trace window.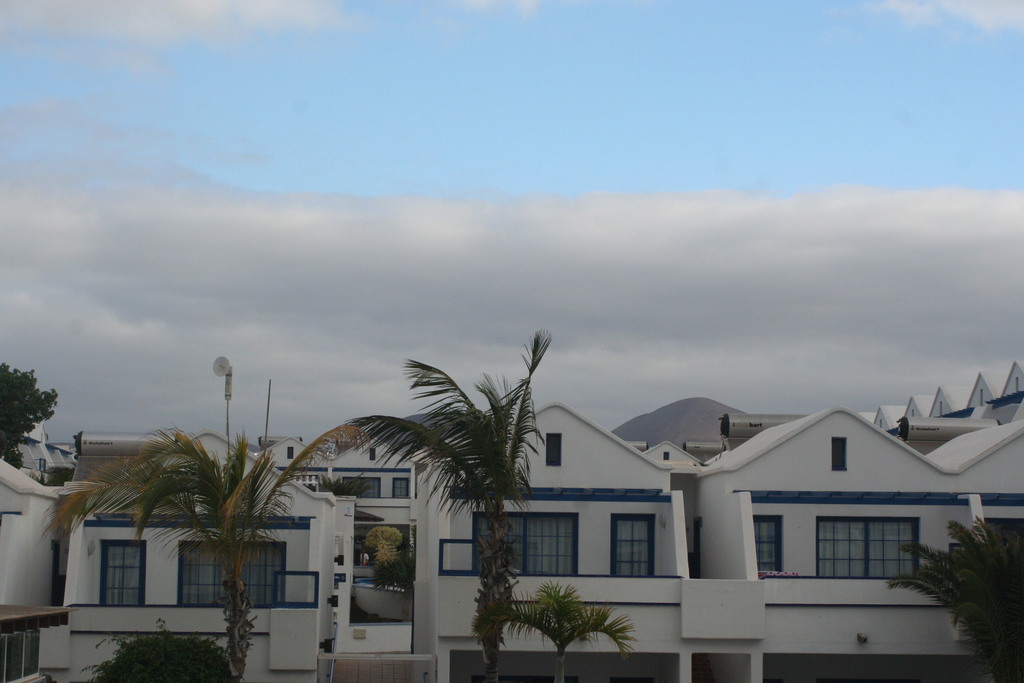
Traced to detection(607, 513, 653, 579).
